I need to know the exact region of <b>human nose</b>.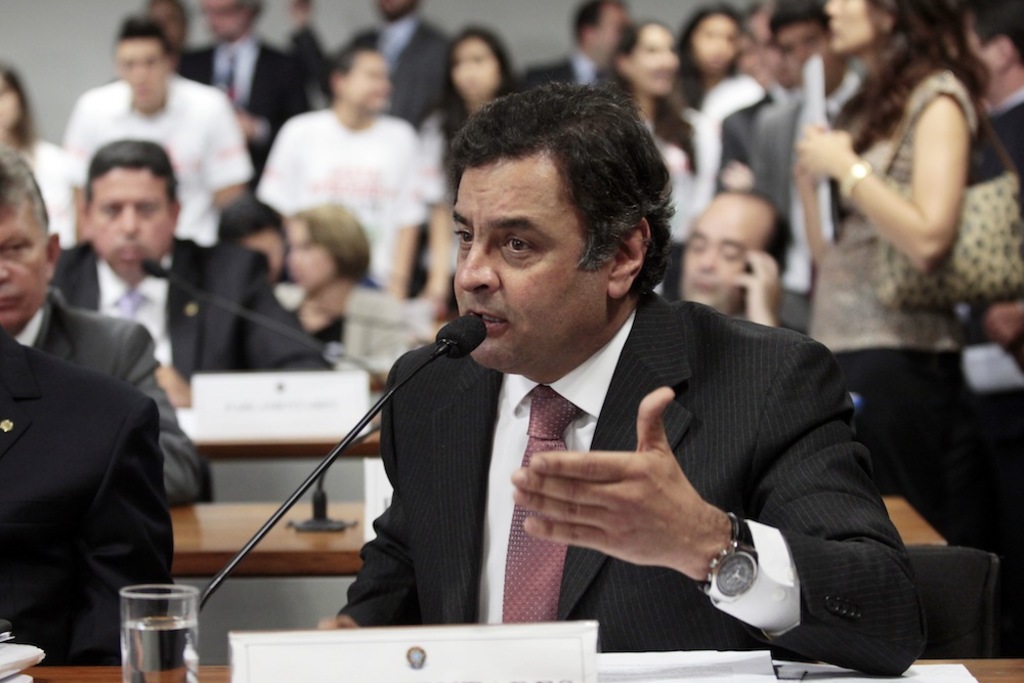
Region: x1=456, y1=234, x2=497, y2=291.
